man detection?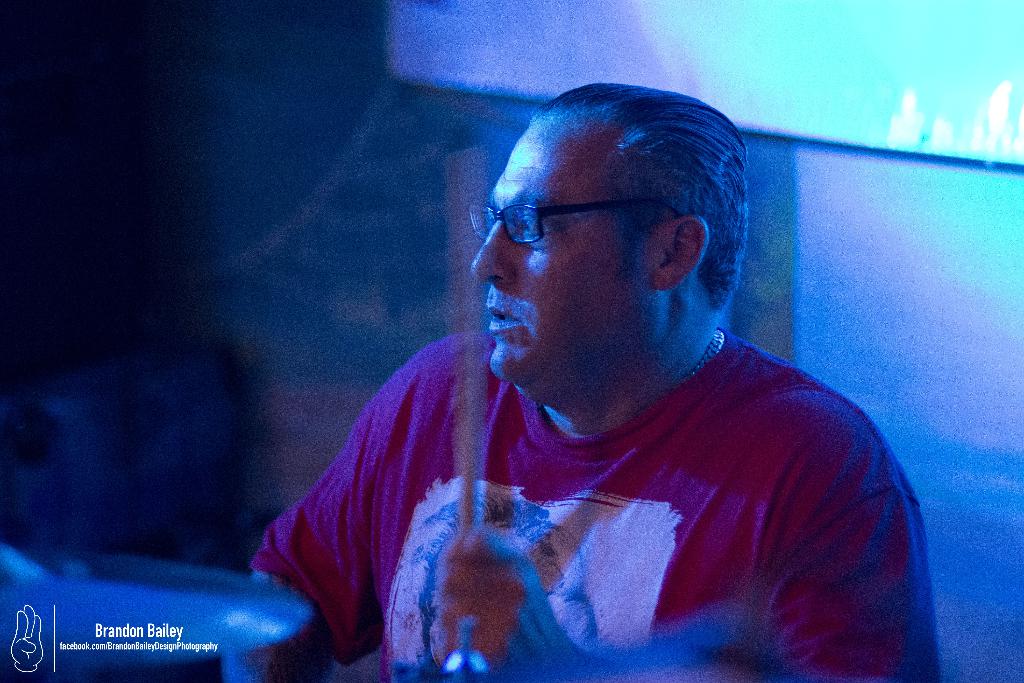
box(250, 86, 915, 675)
